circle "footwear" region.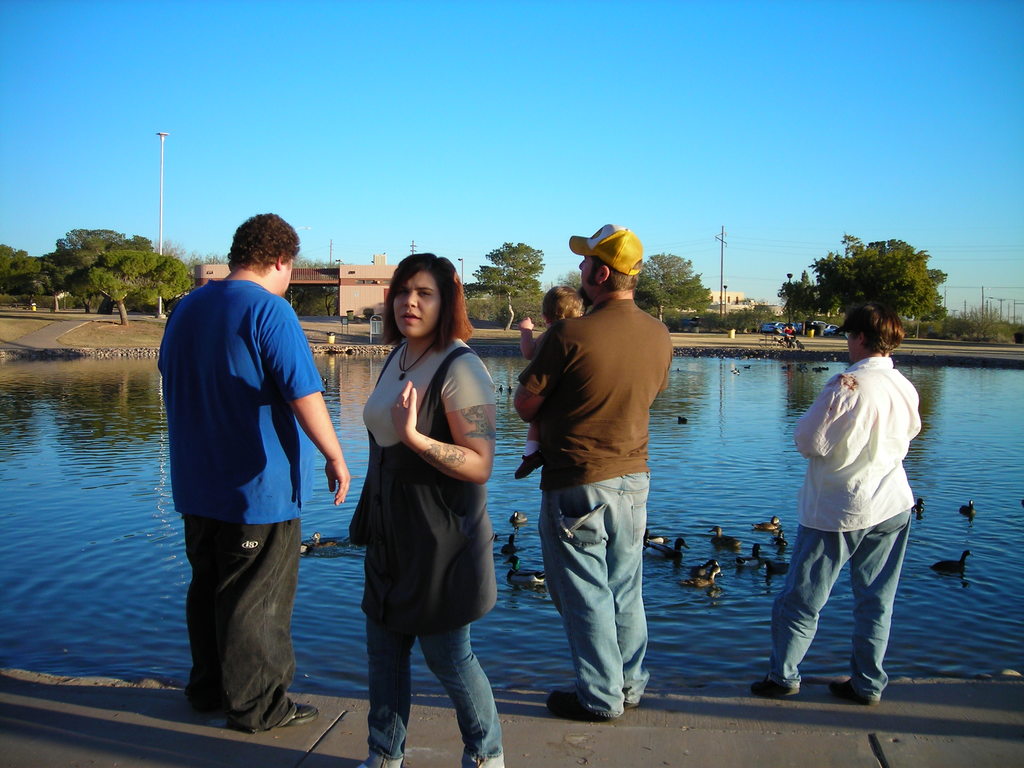
Region: 278,696,326,737.
